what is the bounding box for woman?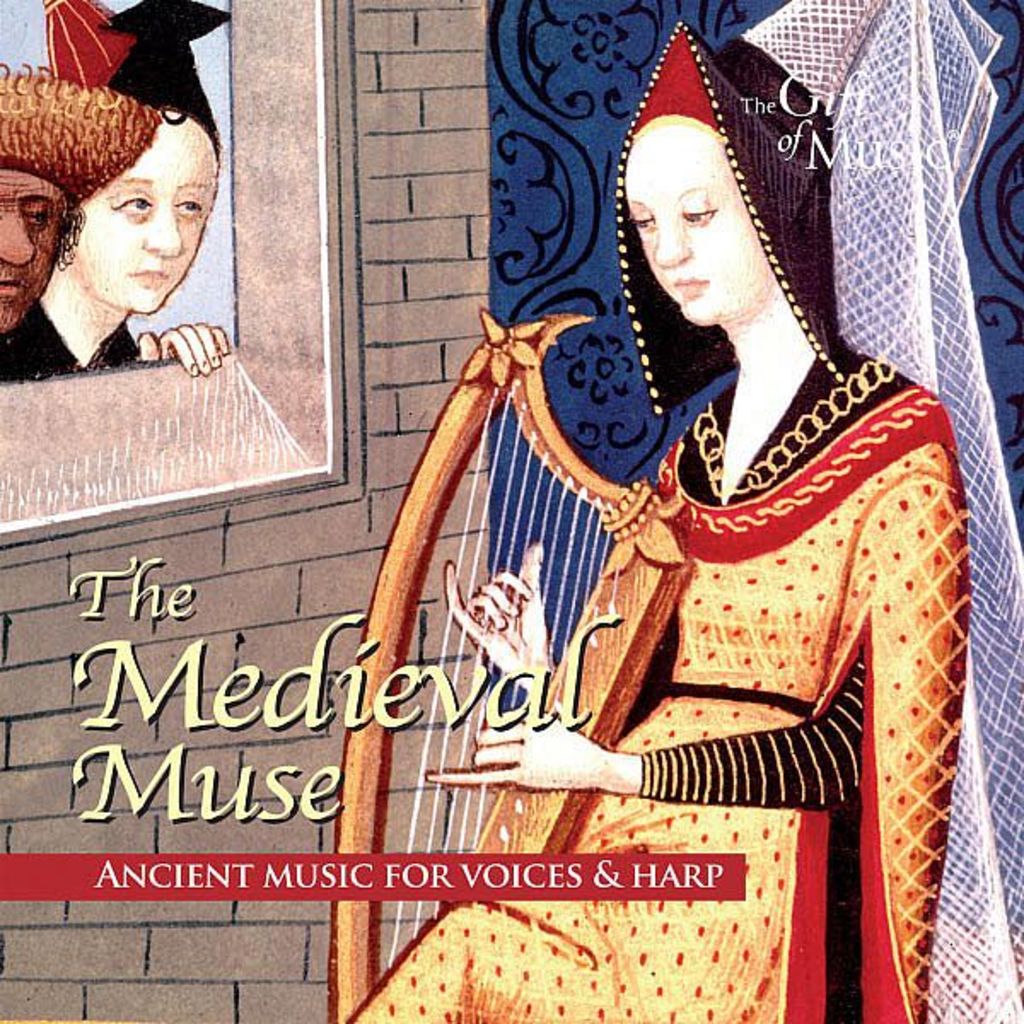
left=348, top=29, right=975, bottom=1022.
